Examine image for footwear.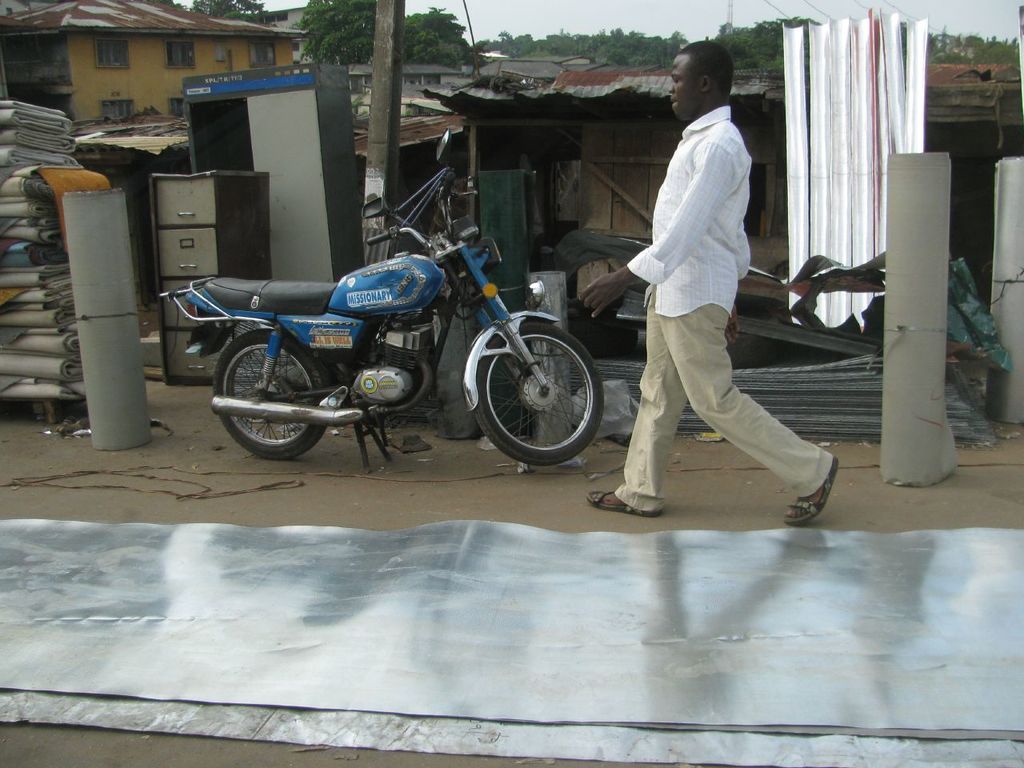
Examination result: detection(784, 454, 840, 526).
